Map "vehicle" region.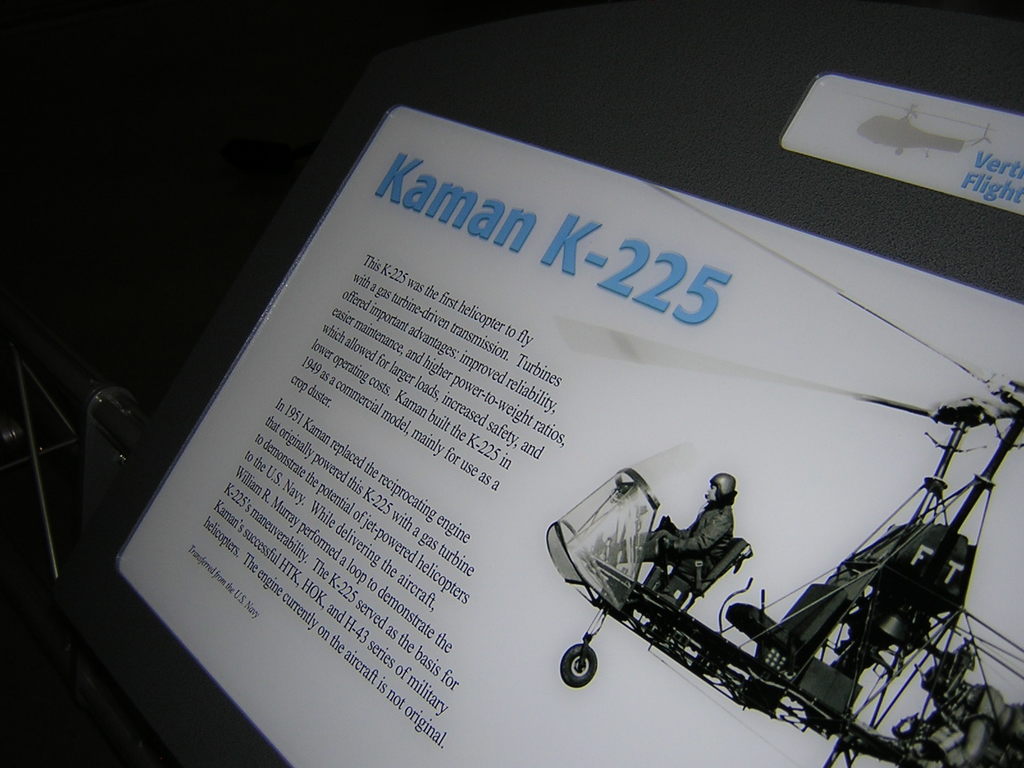
Mapped to 542/179/1023/767.
